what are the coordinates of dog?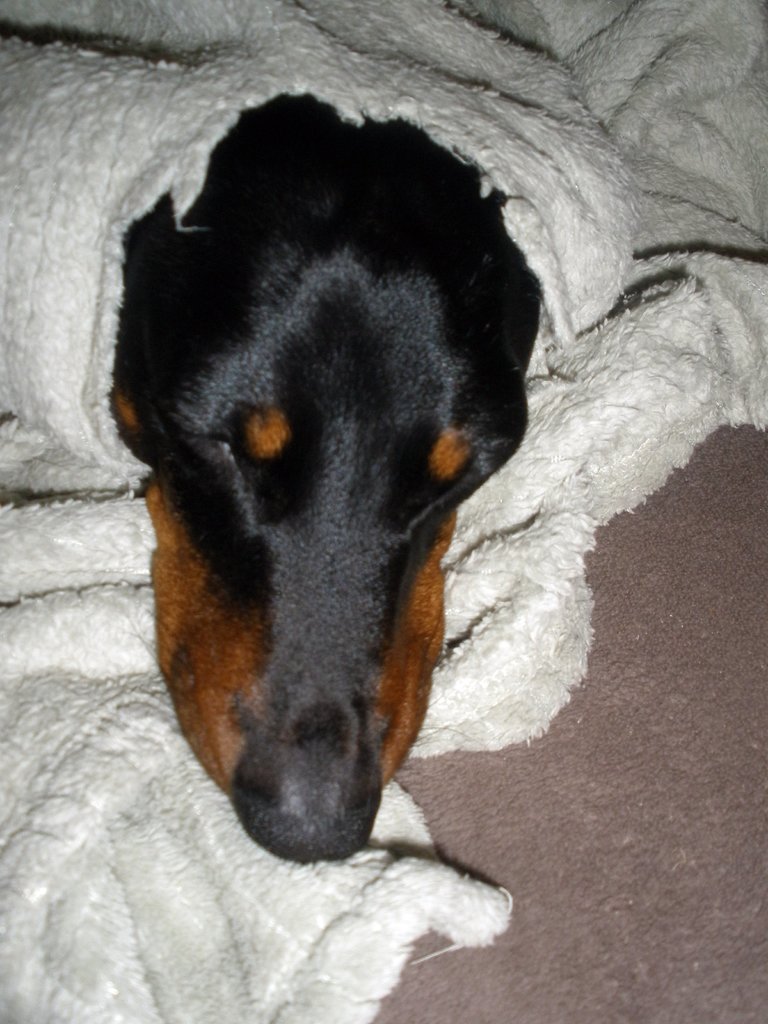
left=110, top=95, right=544, bottom=865.
